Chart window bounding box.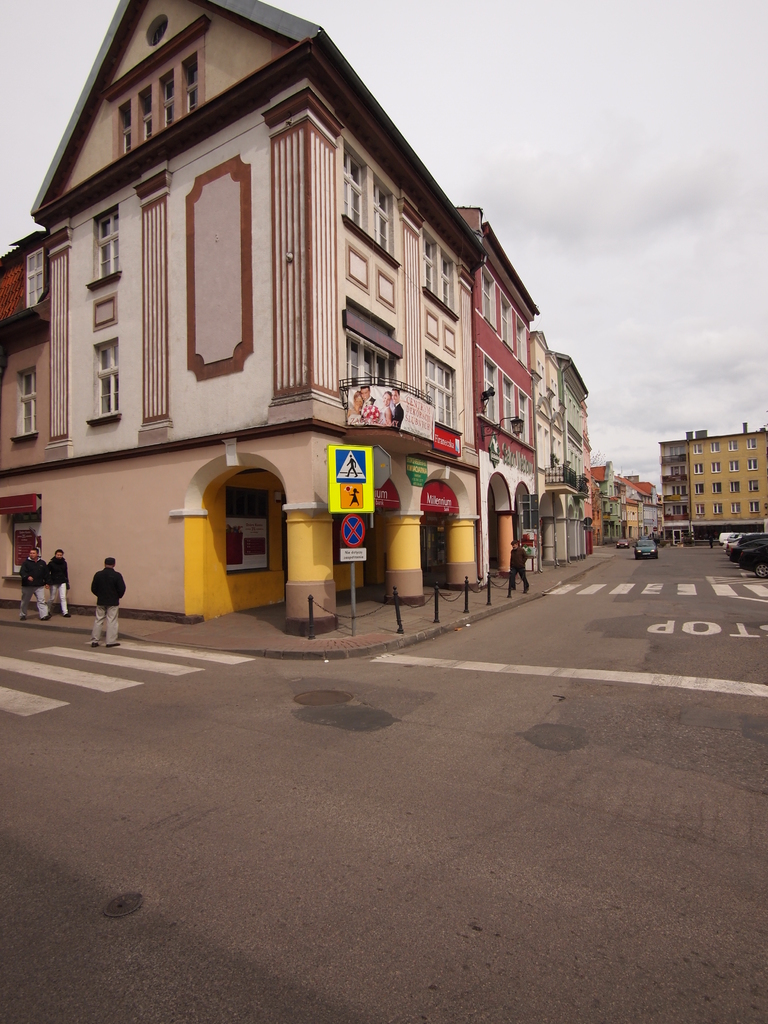
Charted: region(673, 505, 689, 515).
